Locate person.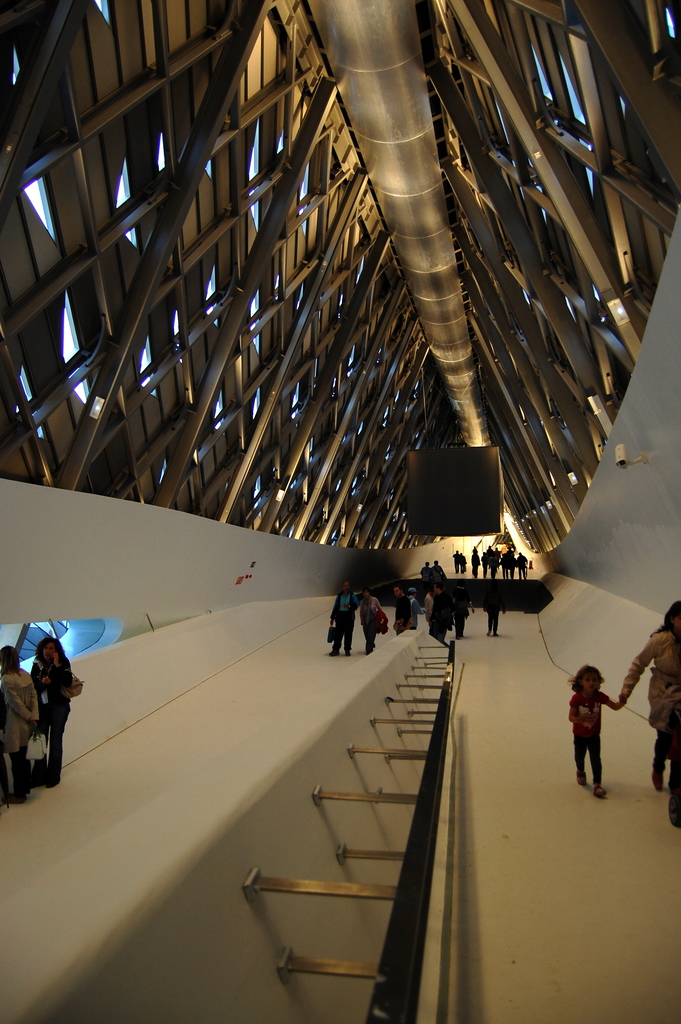
Bounding box: left=422, top=564, right=432, bottom=584.
